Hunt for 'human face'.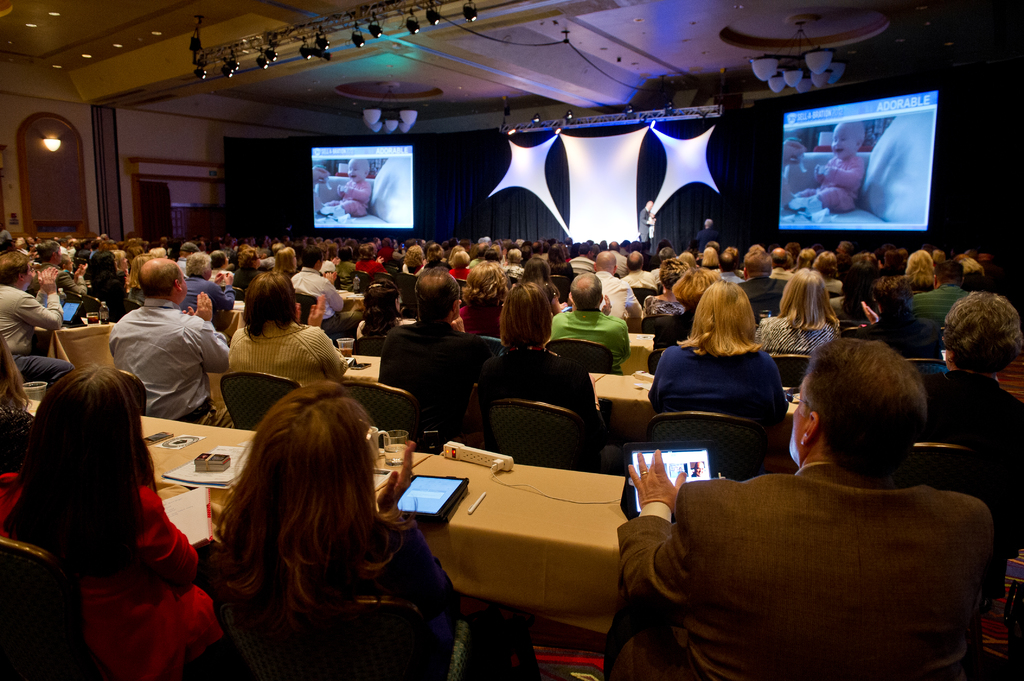
Hunted down at x1=828 y1=120 x2=858 y2=160.
